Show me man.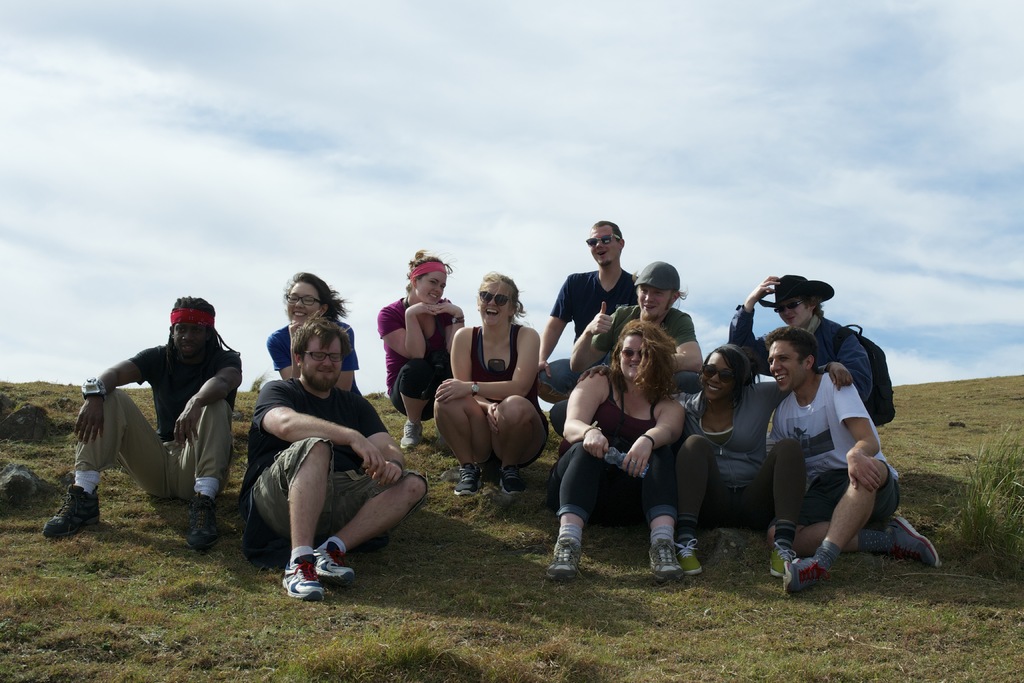
man is here: box=[548, 263, 703, 440].
